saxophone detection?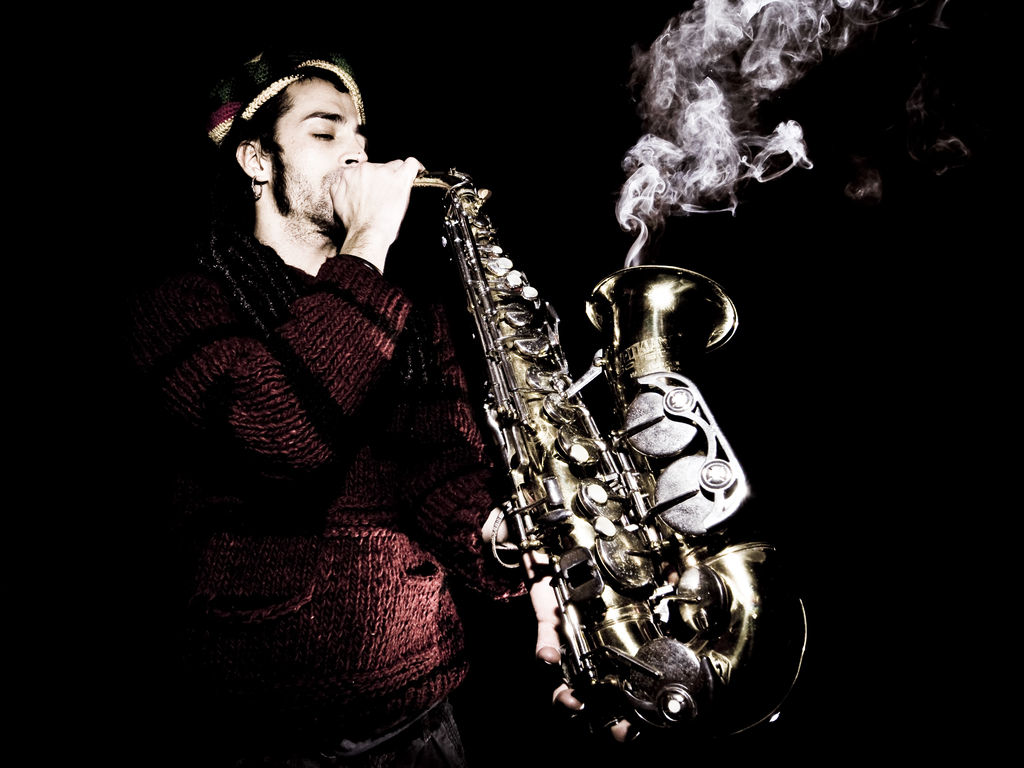
box(411, 165, 814, 759)
